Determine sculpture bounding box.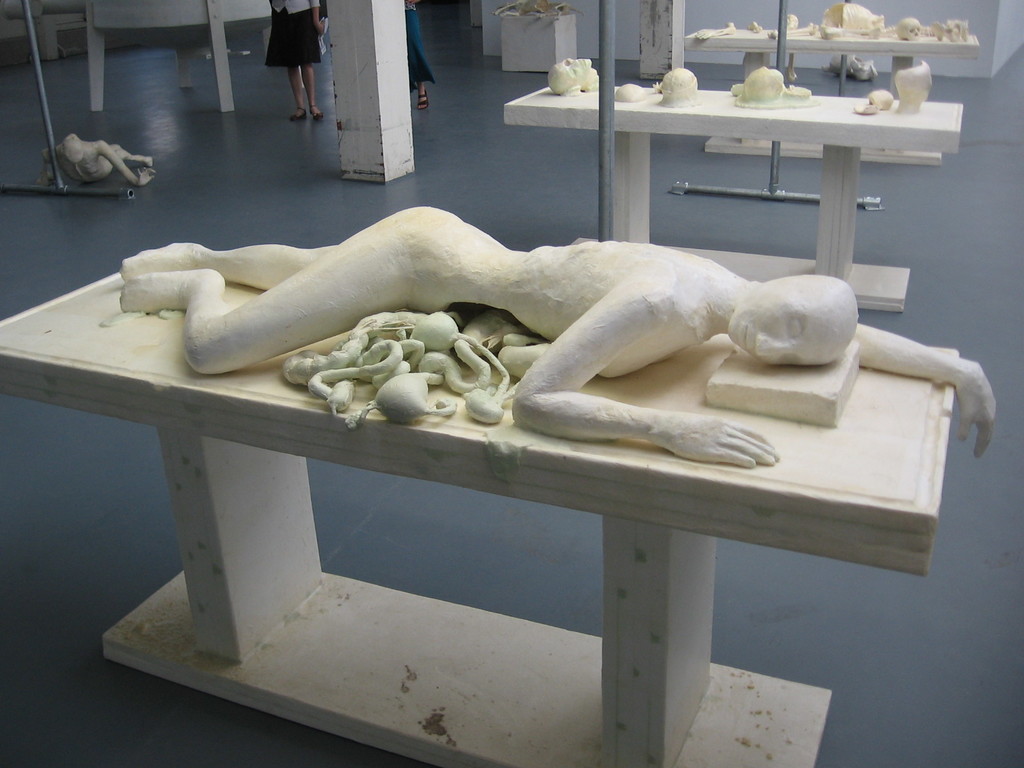
Determined: bbox(611, 77, 662, 107).
